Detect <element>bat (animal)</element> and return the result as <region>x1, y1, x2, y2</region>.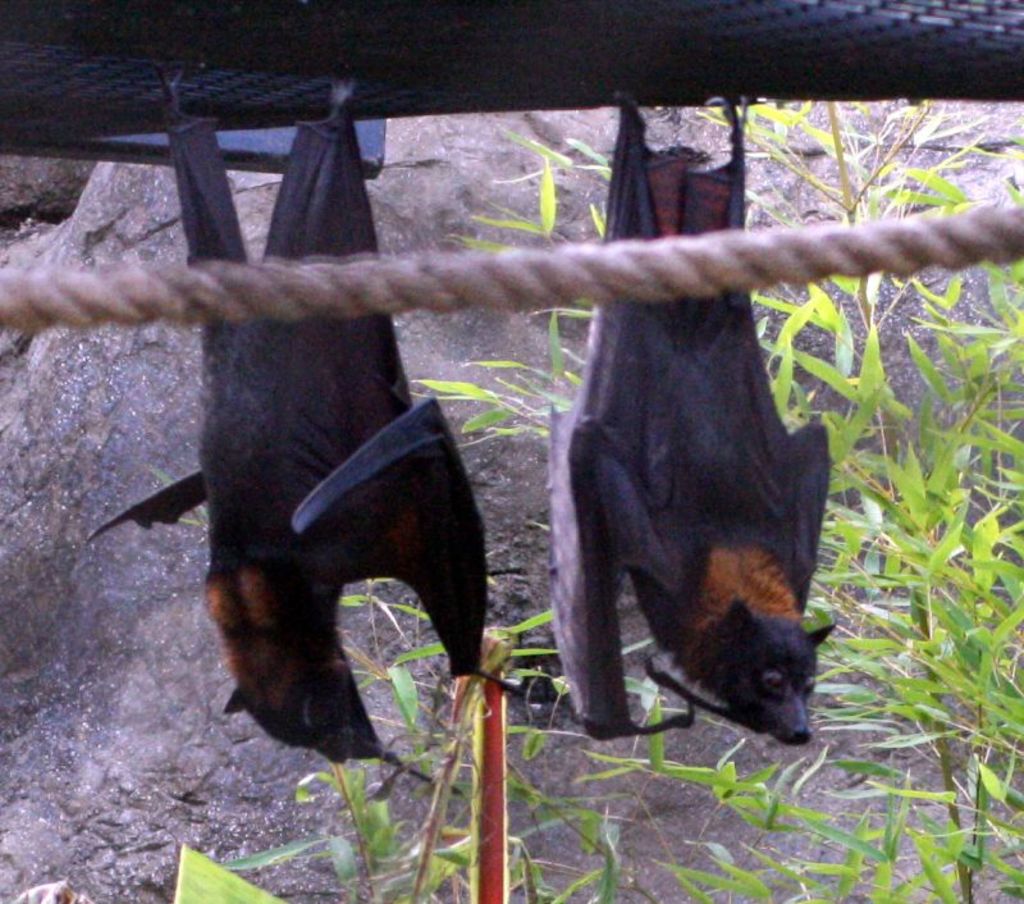
<region>538, 90, 837, 753</region>.
